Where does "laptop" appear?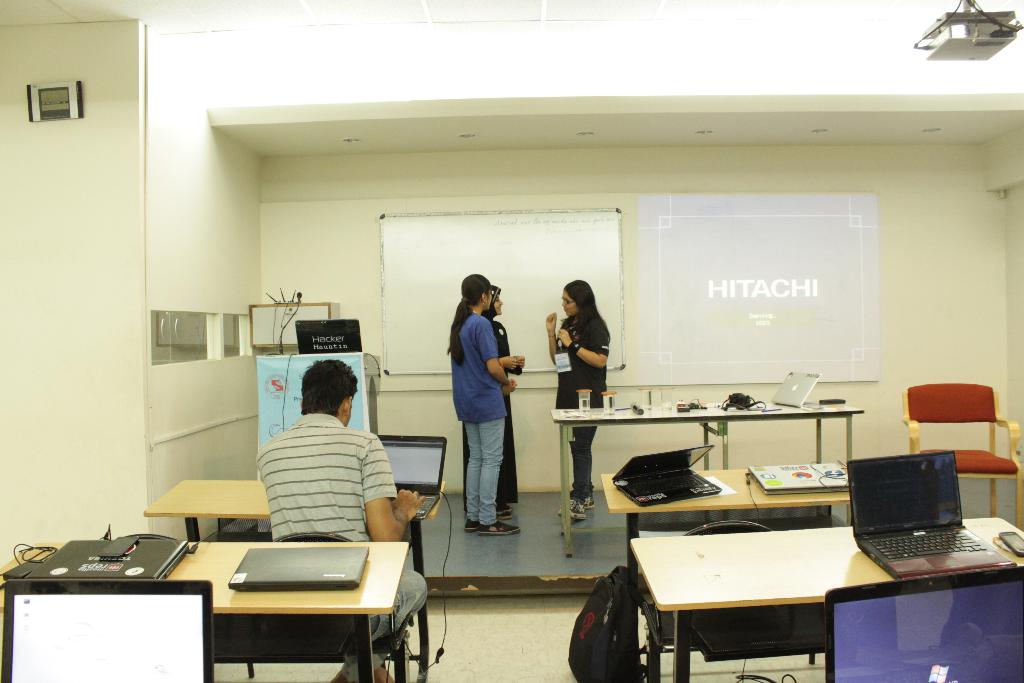
Appears at bbox=(0, 578, 211, 682).
